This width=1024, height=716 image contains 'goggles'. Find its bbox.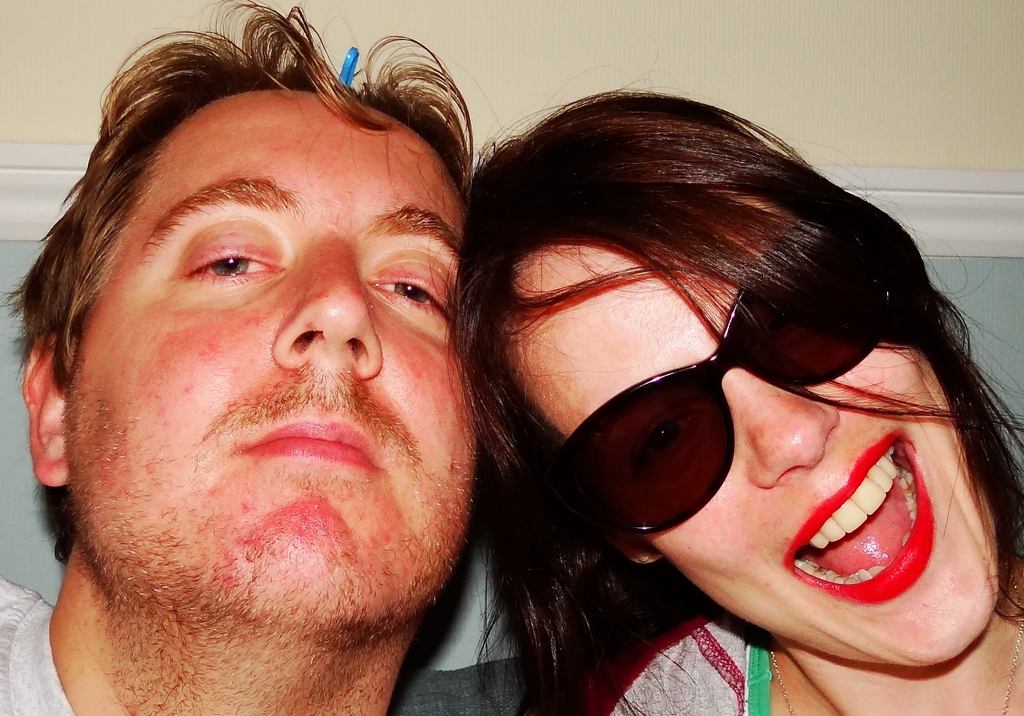
bbox=(523, 282, 893, 544).
